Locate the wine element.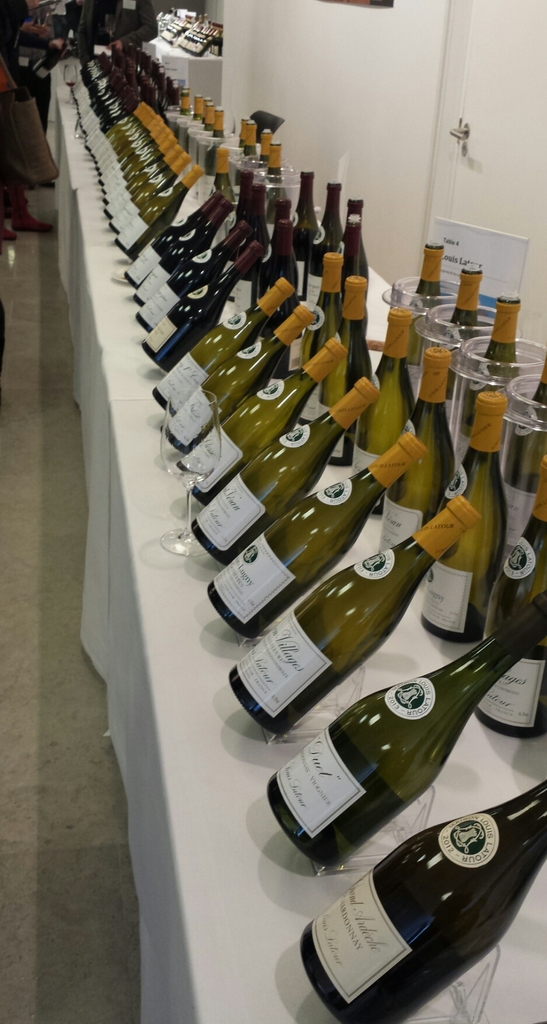
Element bbox: Rect(230, 496, 480, 739).
